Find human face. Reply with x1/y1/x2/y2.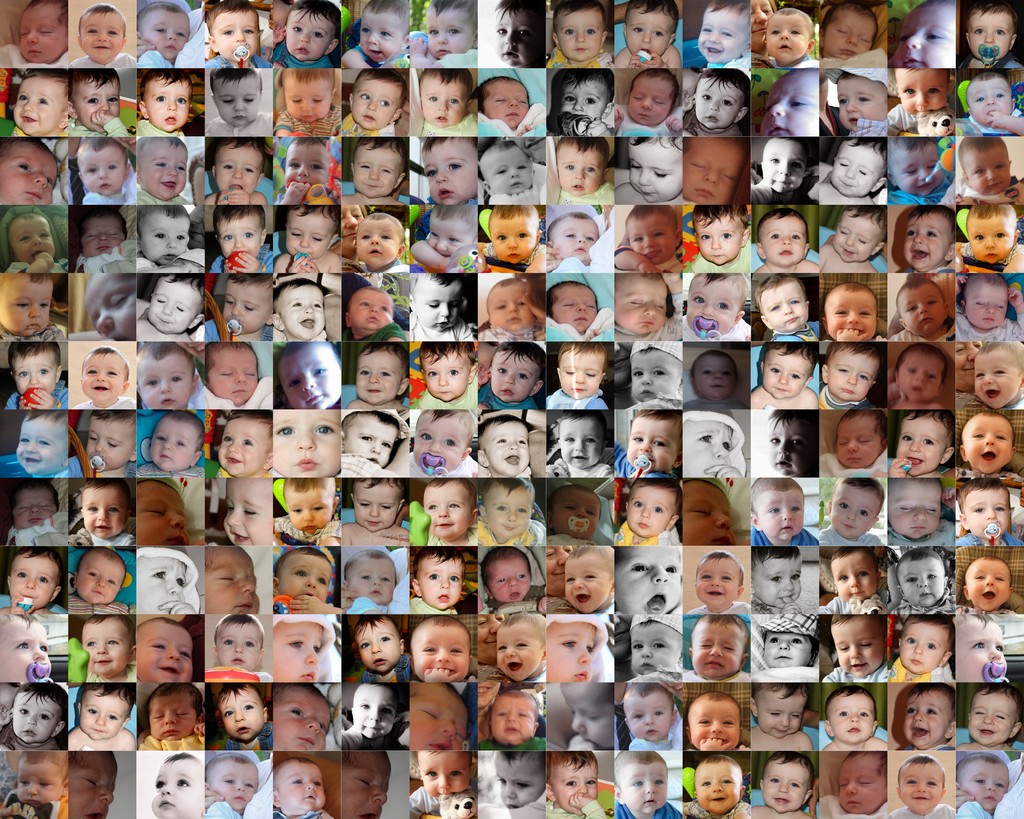
899/762/942/815.
